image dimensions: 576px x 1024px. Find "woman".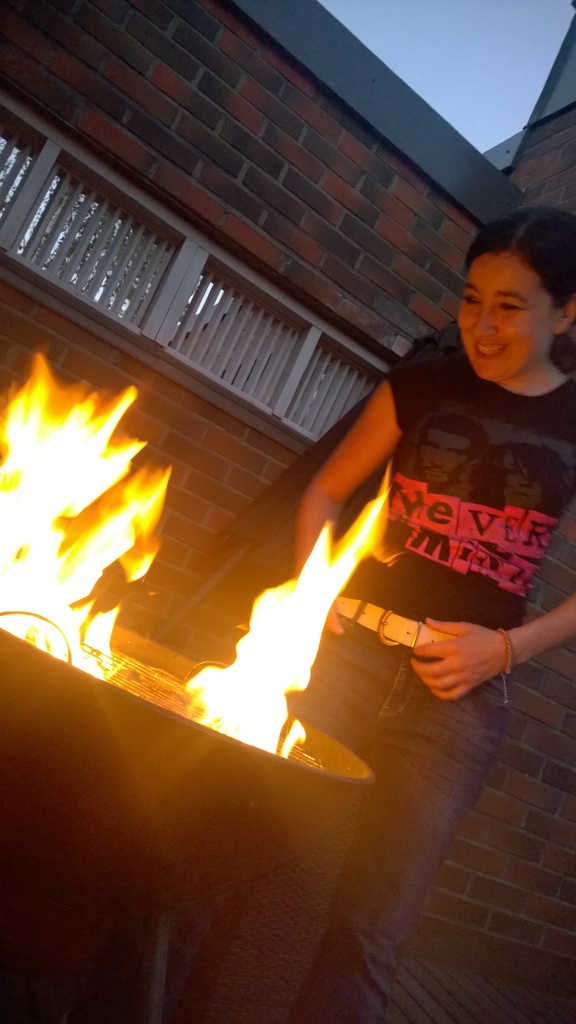
(293,207,575,1023).
